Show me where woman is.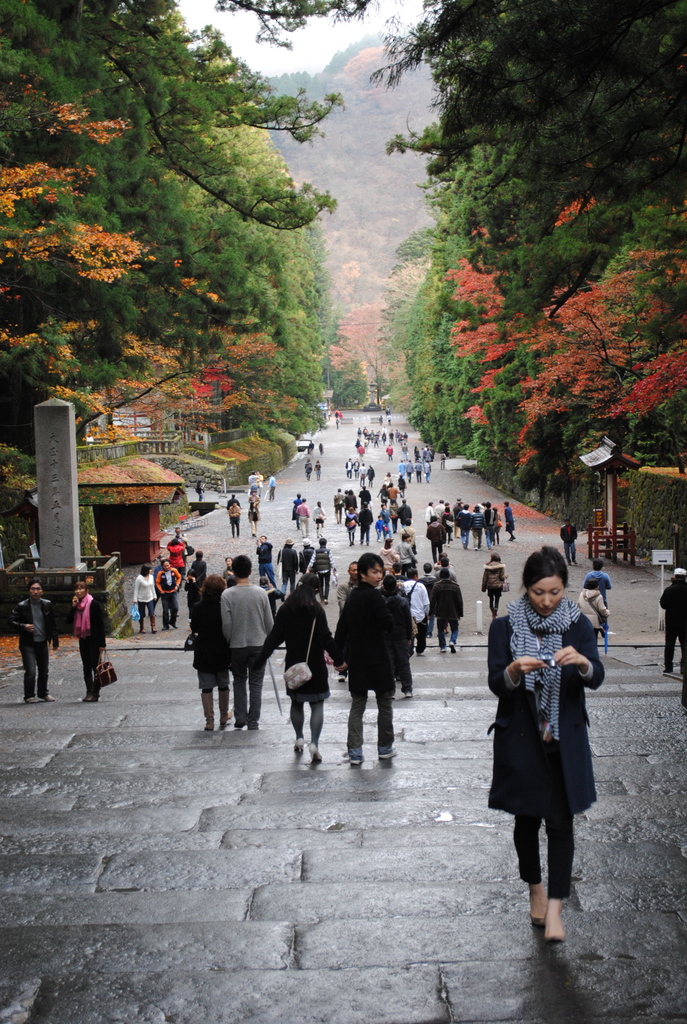
woman is at (x1=481, y1=549, x2=507, y2=614).
